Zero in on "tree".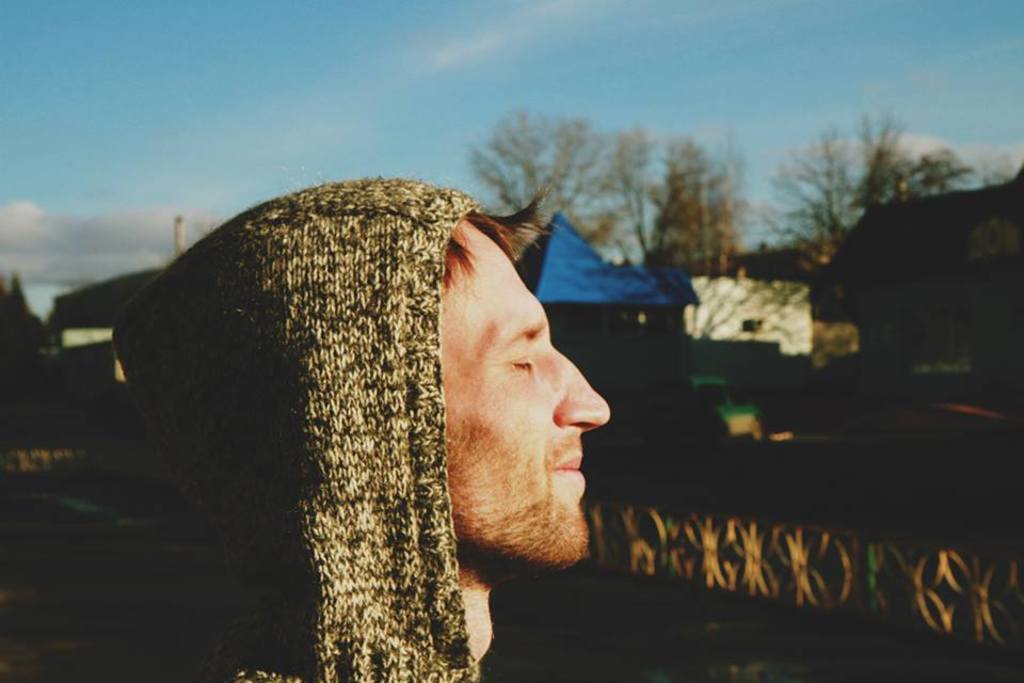
Zeroed in: [x1=755, y1=107, x2=1023, y2=275].
